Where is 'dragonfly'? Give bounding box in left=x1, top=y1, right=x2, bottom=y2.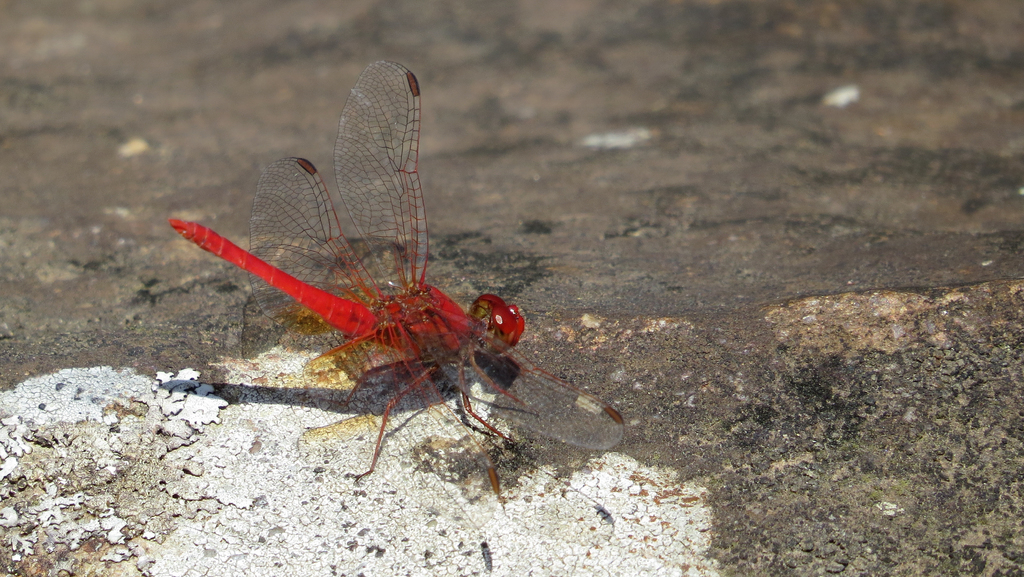
left=171, top=60, right=627, bottom=574.
